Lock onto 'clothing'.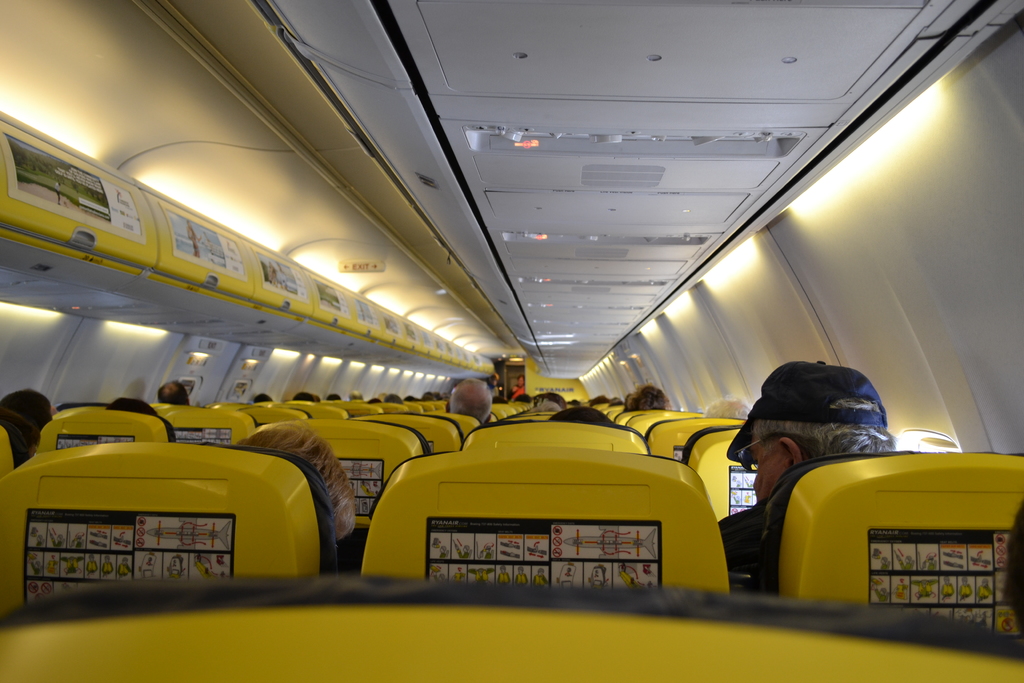
Locked: x1=193 y1=559 x2=211 y2=579.
